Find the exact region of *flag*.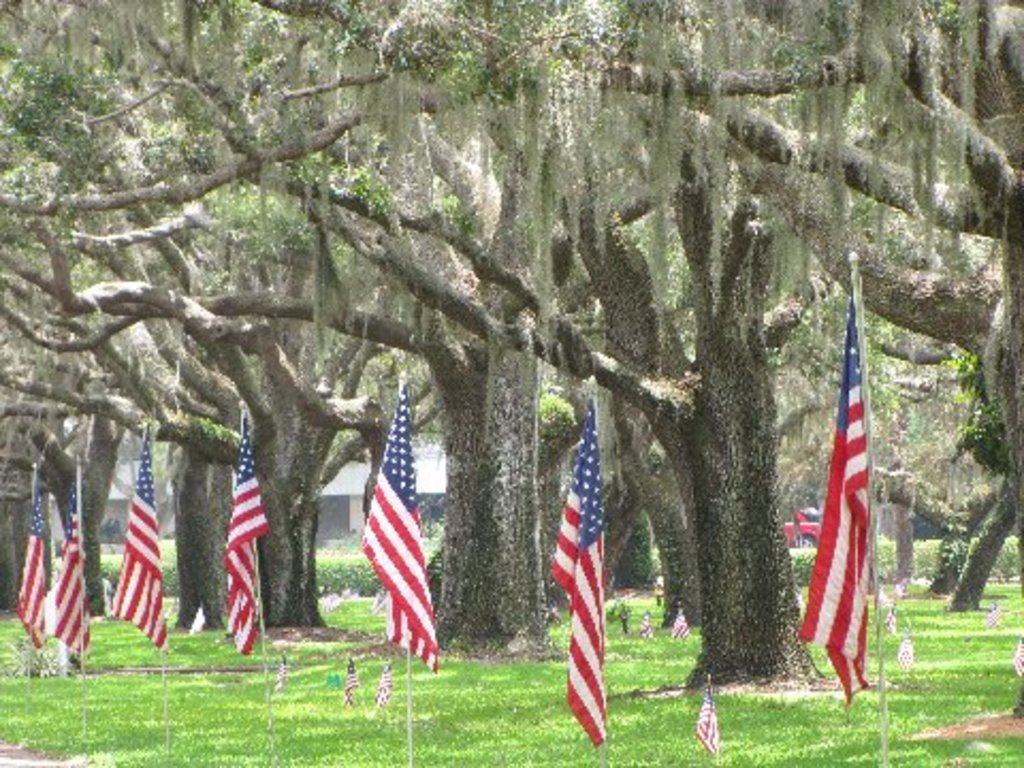
Exact region: left=1009, top=634, right=1022, bottom=687.
